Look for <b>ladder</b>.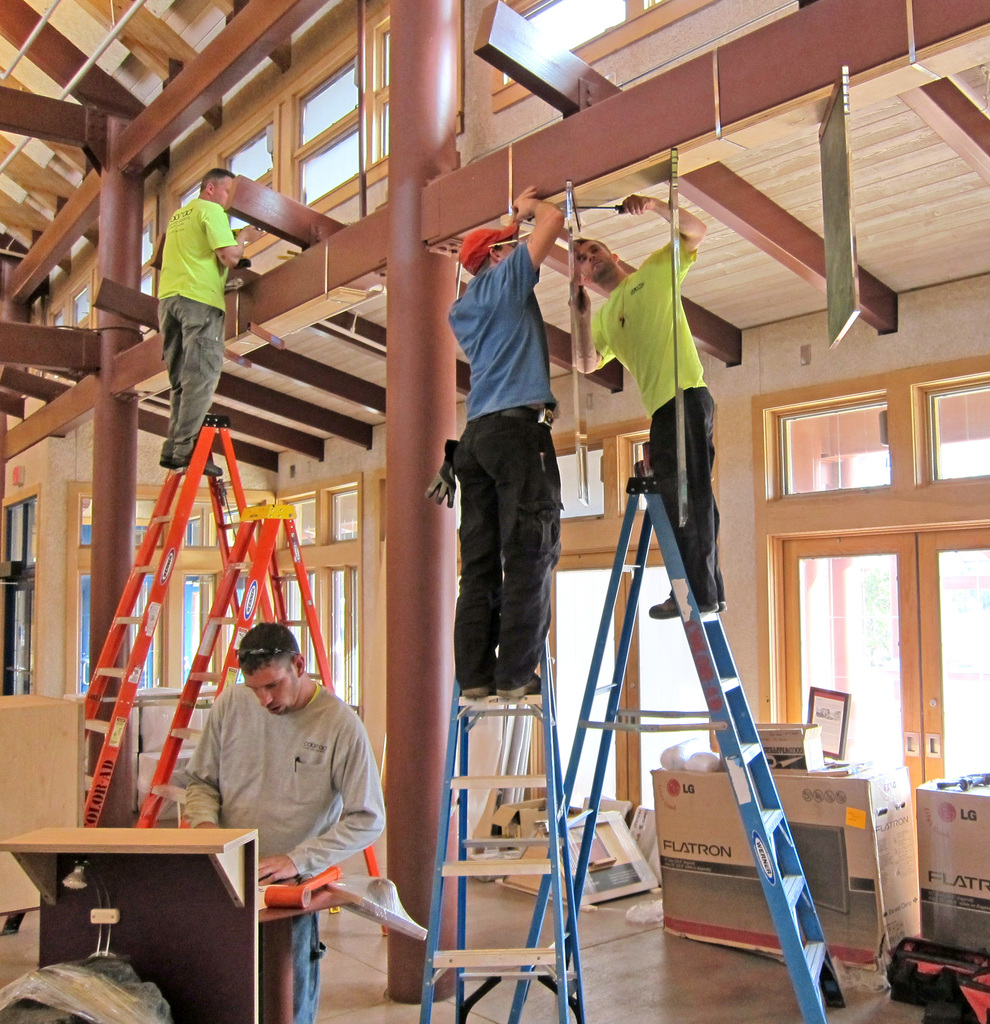
Found: locate(414, 547, 585, 1020).
